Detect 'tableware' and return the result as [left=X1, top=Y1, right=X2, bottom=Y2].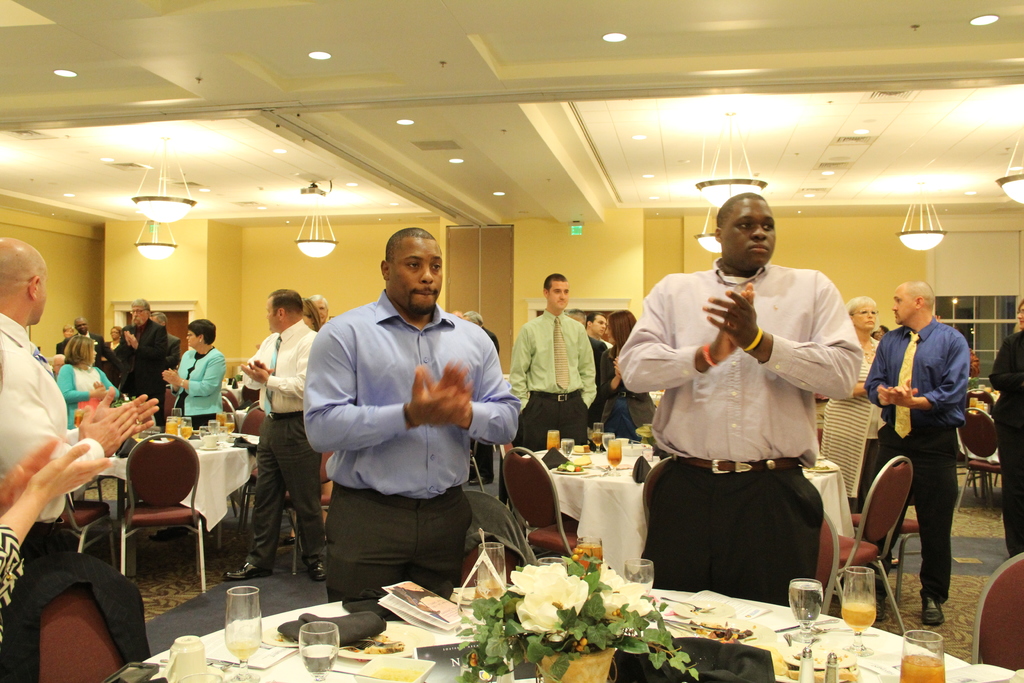
[left=627, top=438, right=637, bottom=450].
